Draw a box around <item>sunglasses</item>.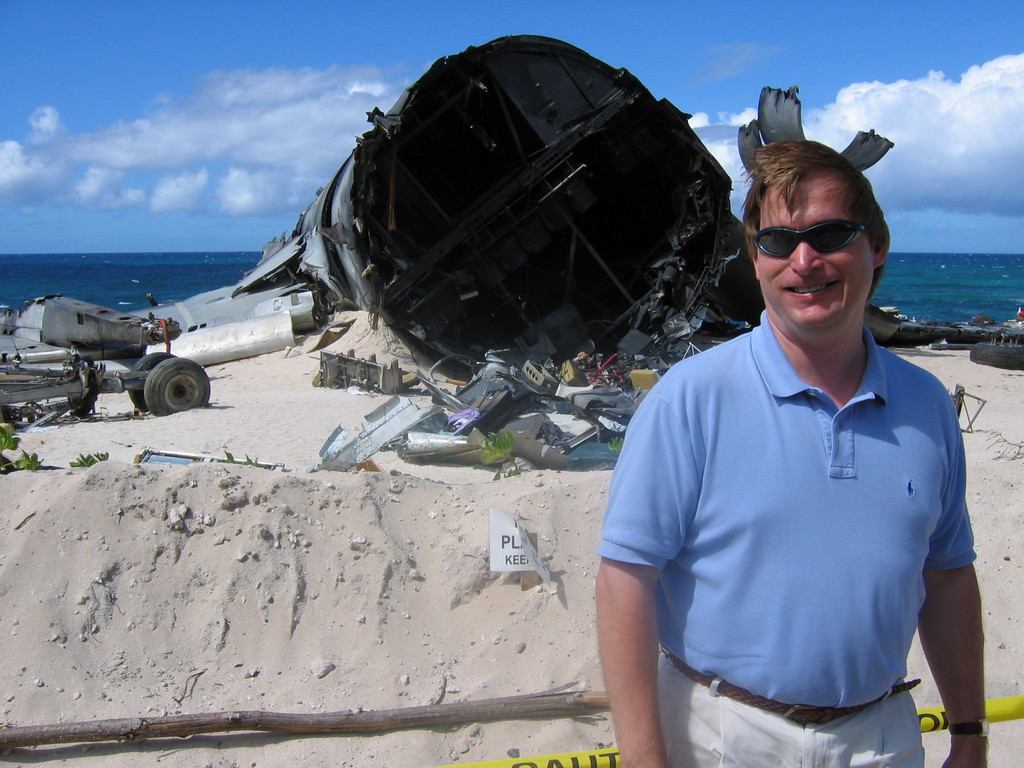
<box>755,220,865,260</box>.
